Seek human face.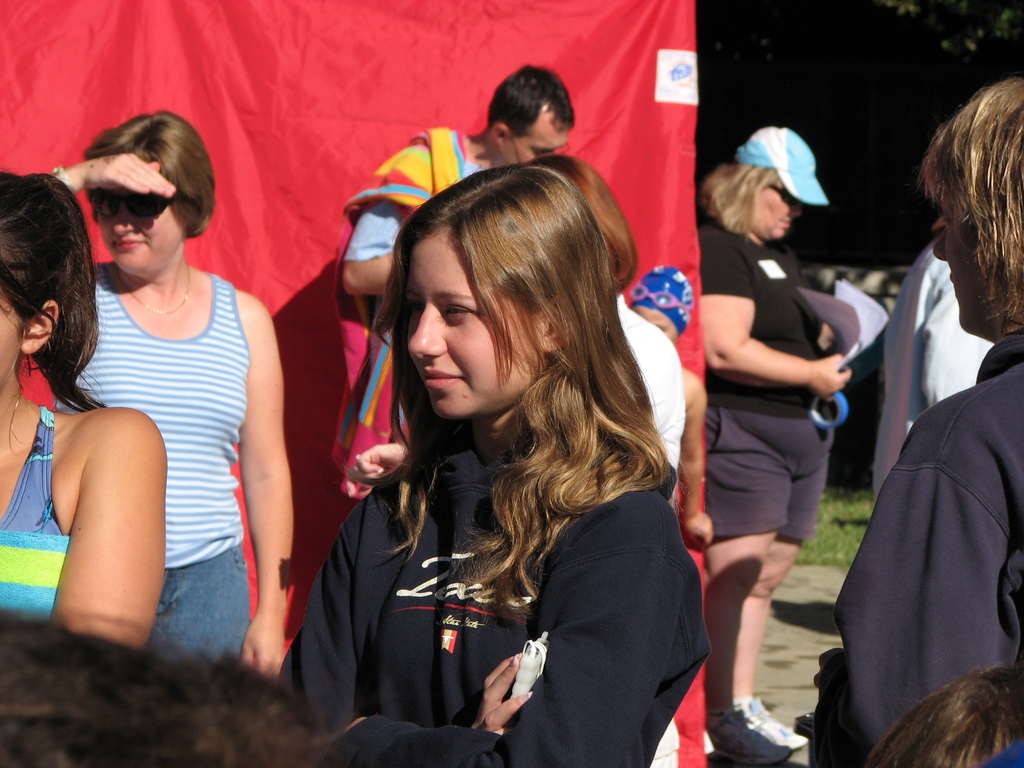
crop(94, 190, 191, 276).
